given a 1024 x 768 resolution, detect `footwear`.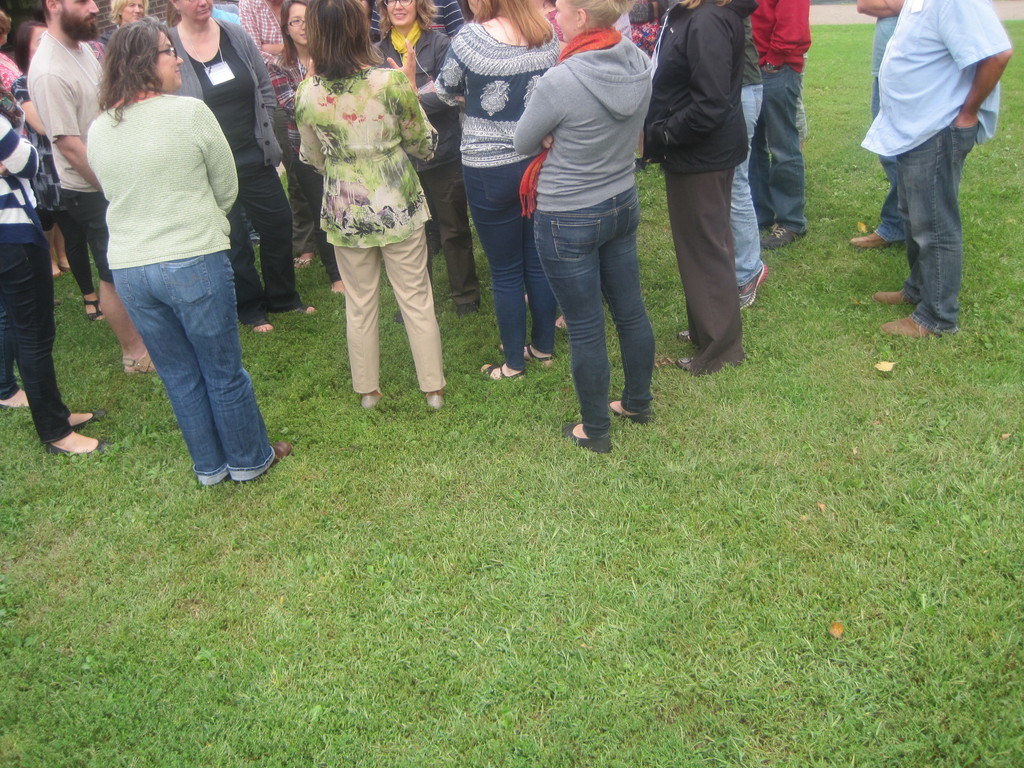
select_region(364, 390, 380, 409).
